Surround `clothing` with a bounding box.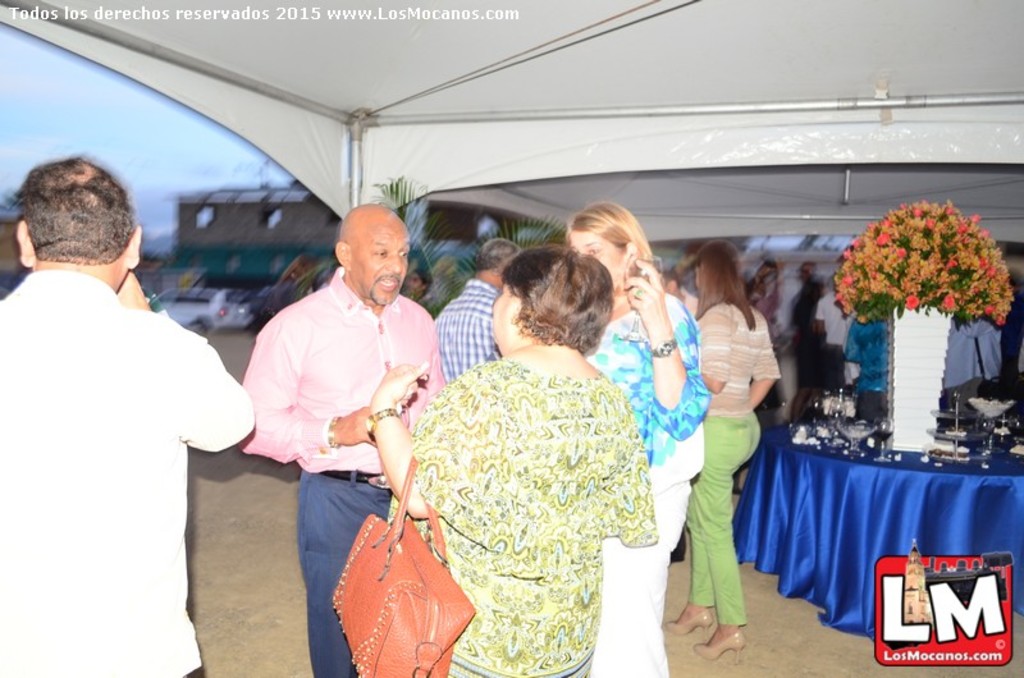
x1=0 y1=265 x2=259 y2=677.
